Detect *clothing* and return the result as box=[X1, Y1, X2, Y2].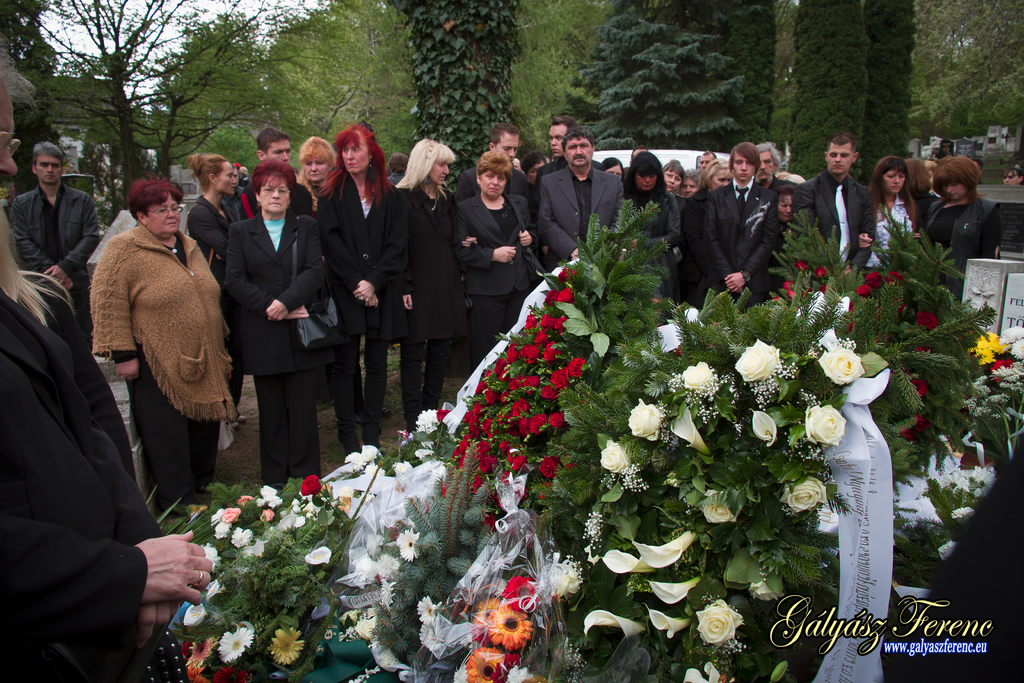
box=[659, 189, 680, 214].
